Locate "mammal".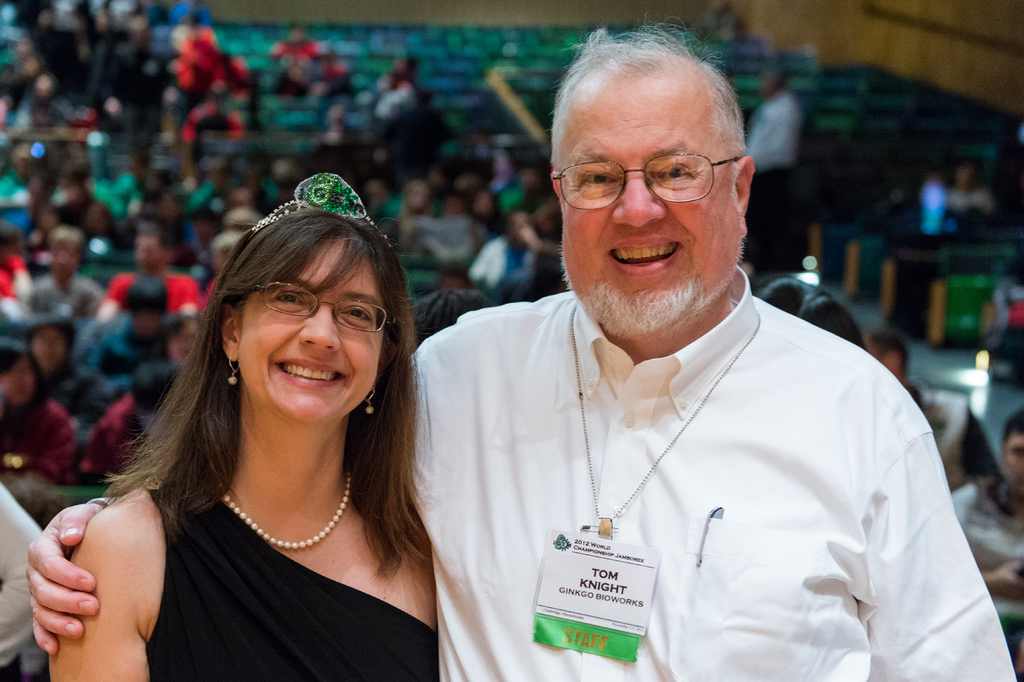
Bounding box: {"x1": 954, "y1": 412, "x2": 1023, "y2": 614}.
